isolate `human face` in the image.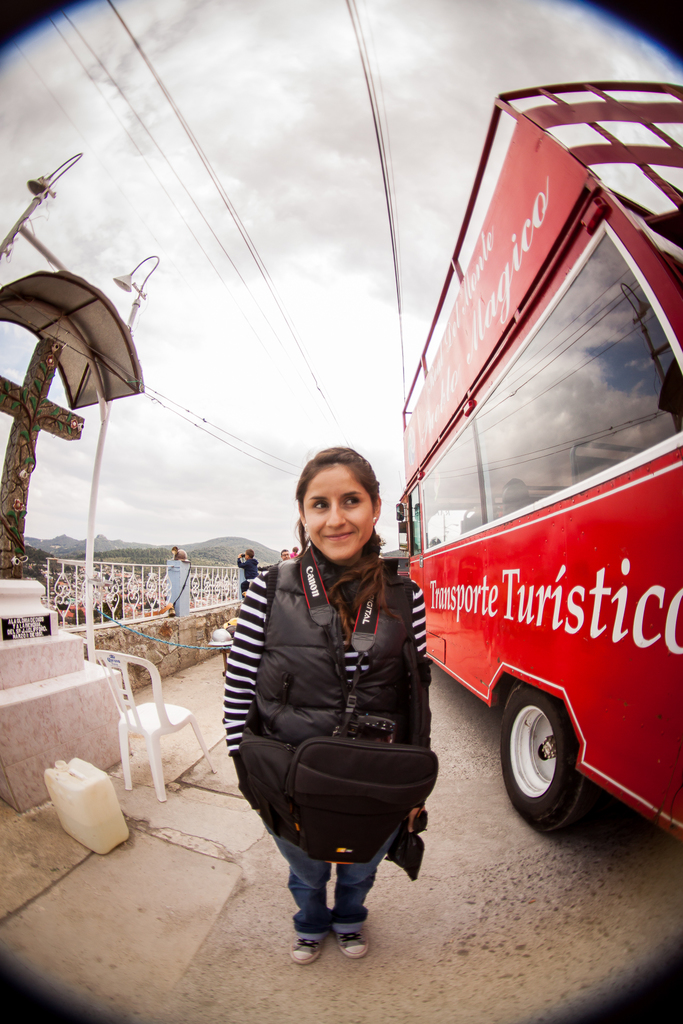
Isolated region: 281 550 290 561.
